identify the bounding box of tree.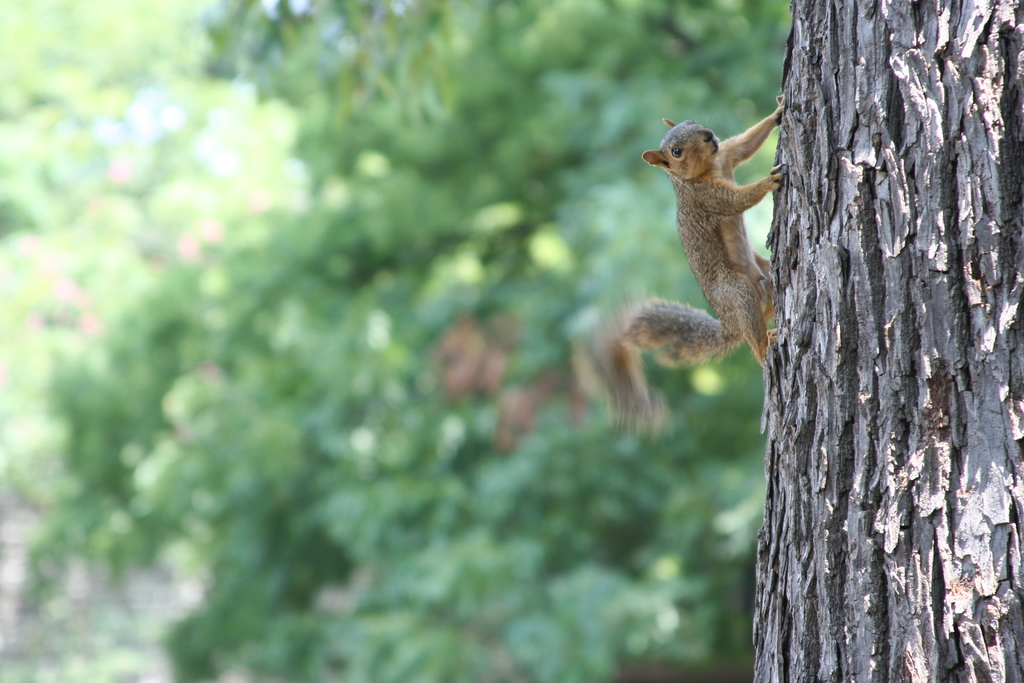
[13,0,797,682].
